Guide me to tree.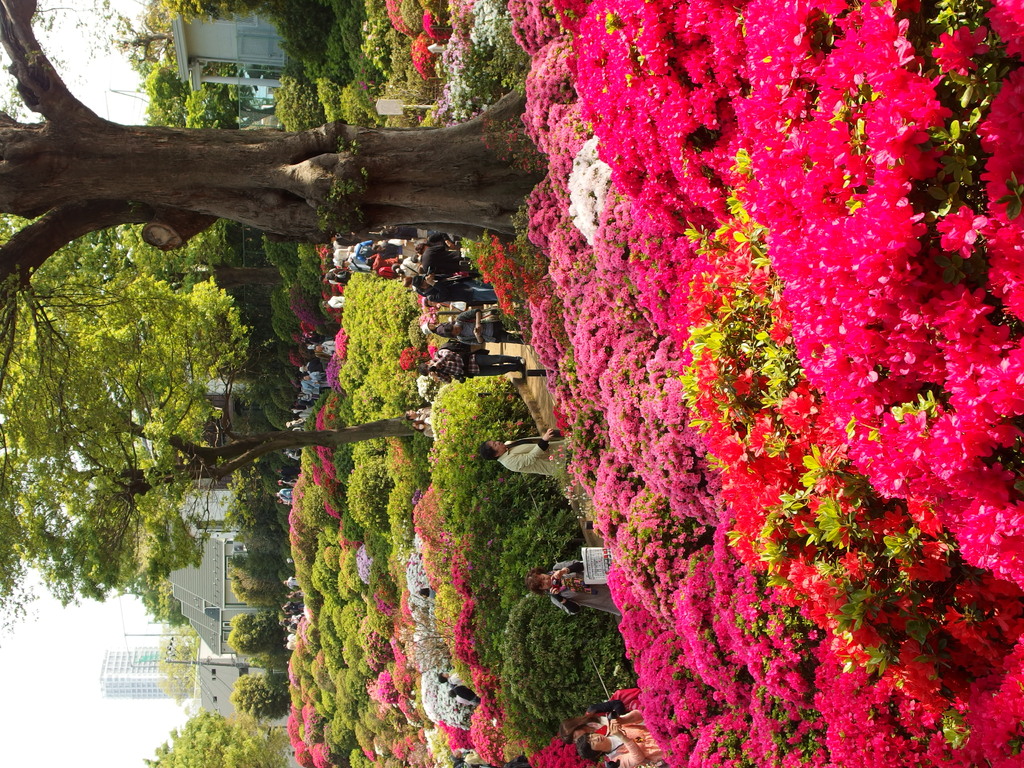
Guidance: detection(159, 620, 198, 691).
